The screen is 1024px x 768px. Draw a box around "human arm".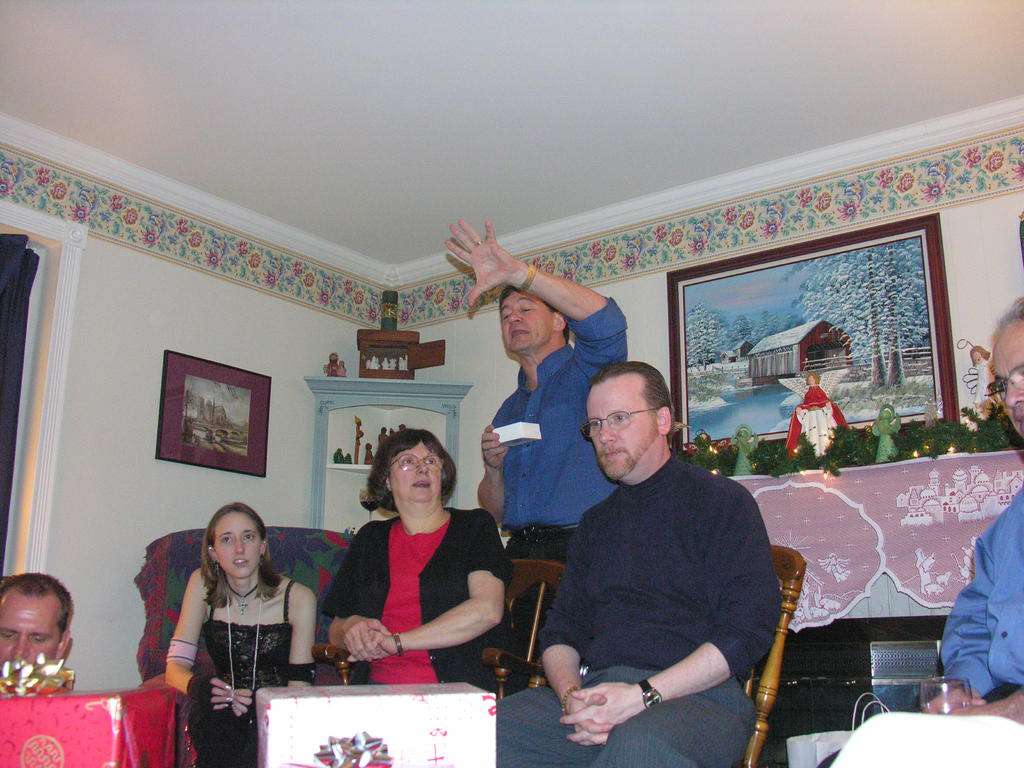
locate(428, 224, 600, 371).
